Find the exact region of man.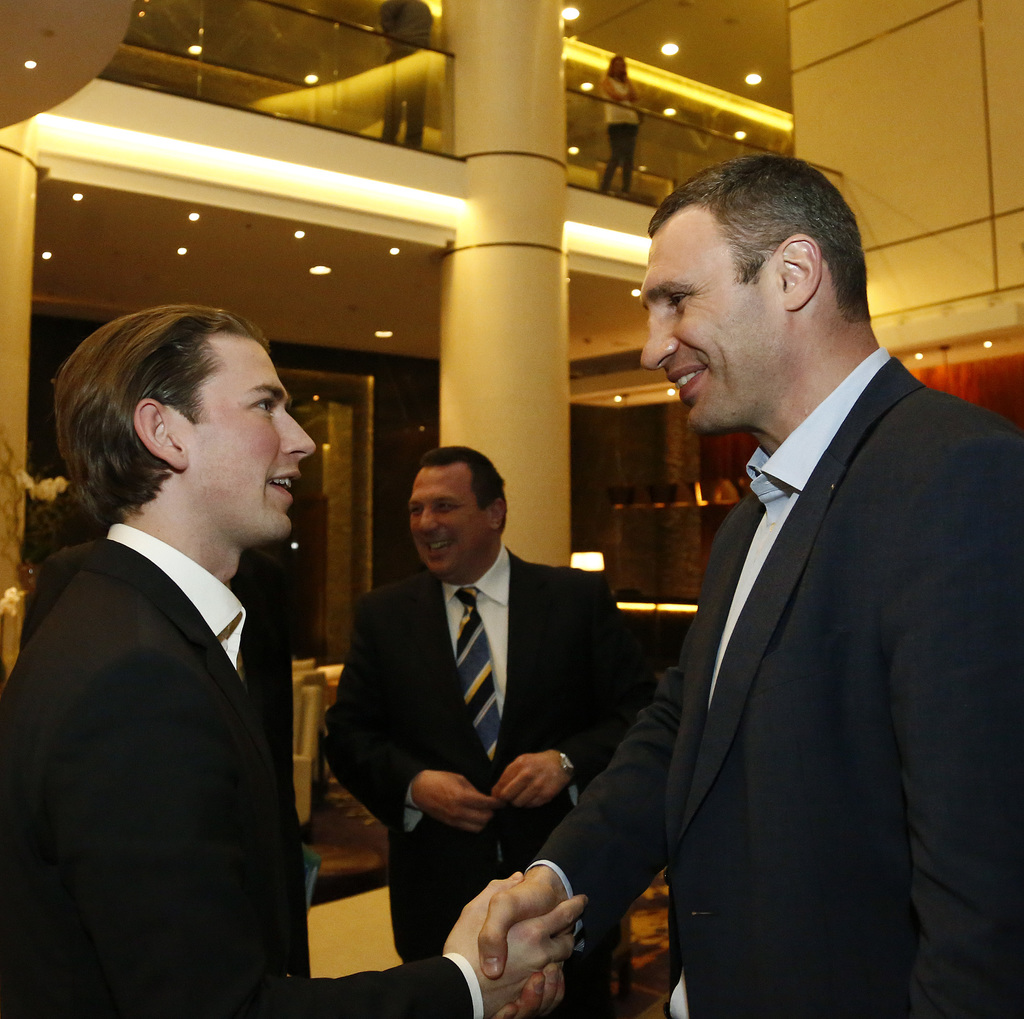
Exact region: 15 286 372 1009.
